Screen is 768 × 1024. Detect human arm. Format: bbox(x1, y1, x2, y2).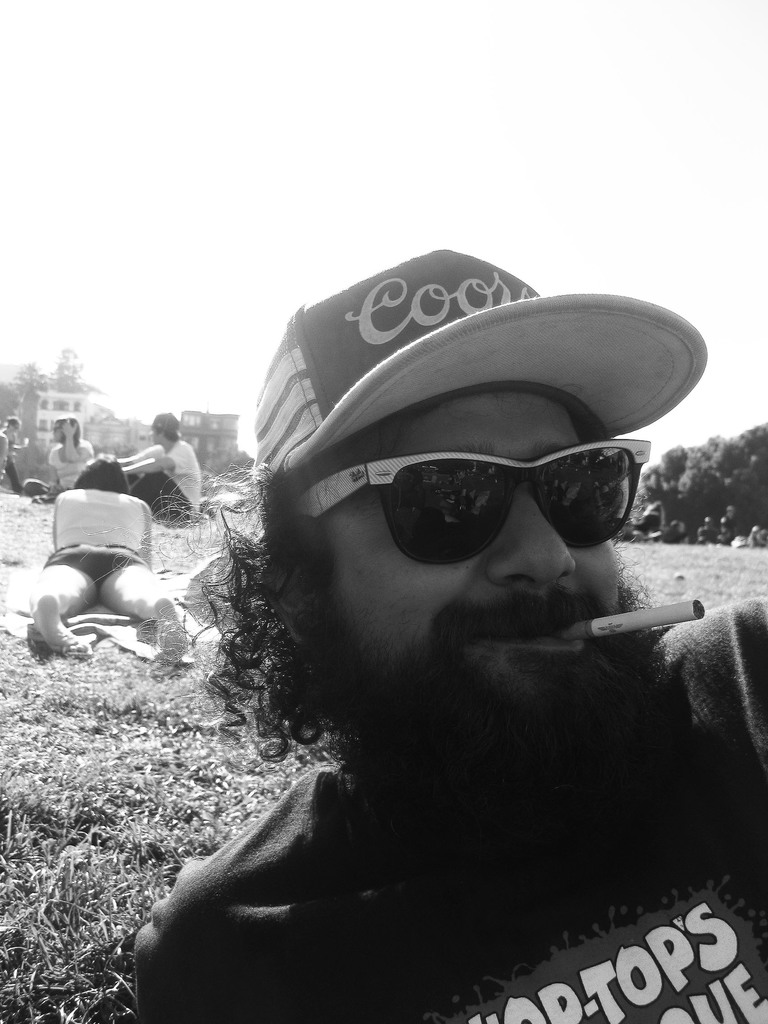
bbox(113, 440, 198, 484).
